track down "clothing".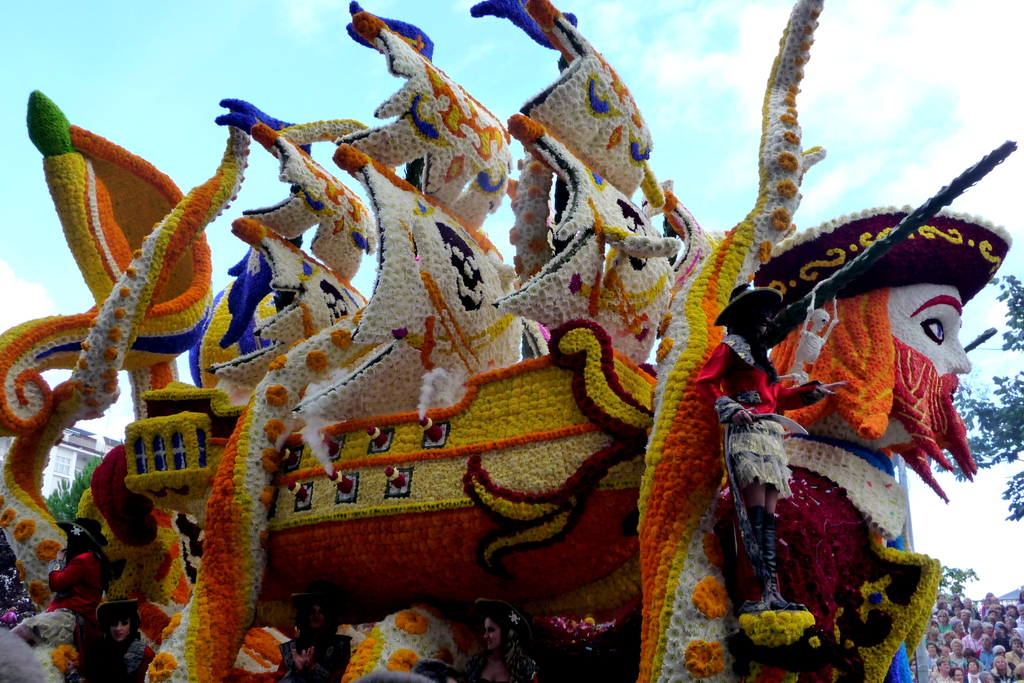
Tracked to bbox(694, 333, 822, 497).
